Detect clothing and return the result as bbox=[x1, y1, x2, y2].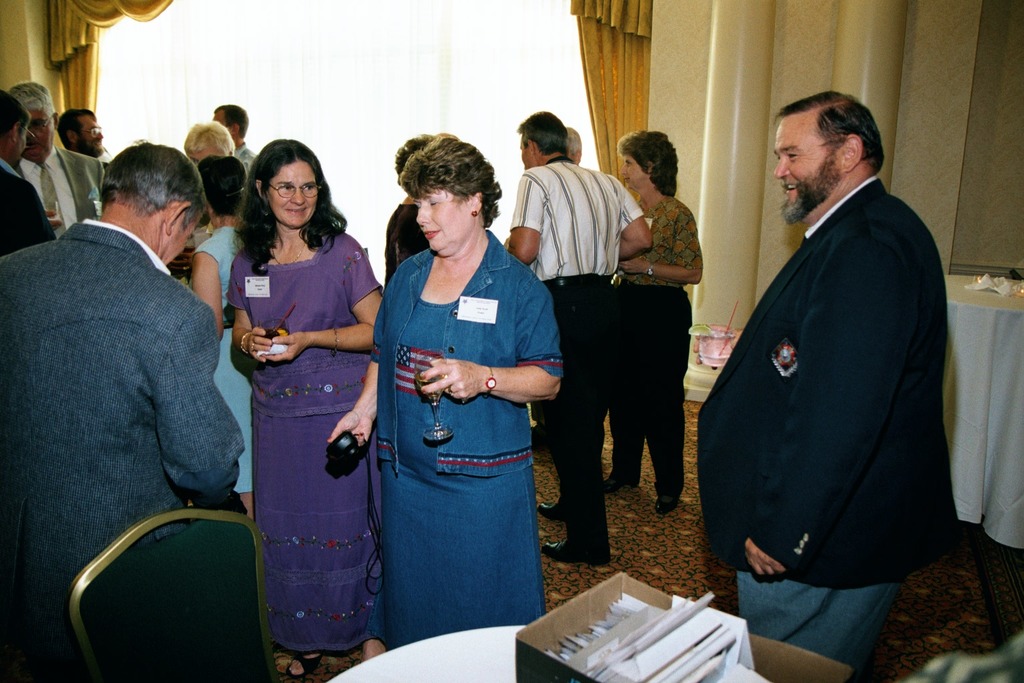
bbox=[511, 157, 643, 580].
